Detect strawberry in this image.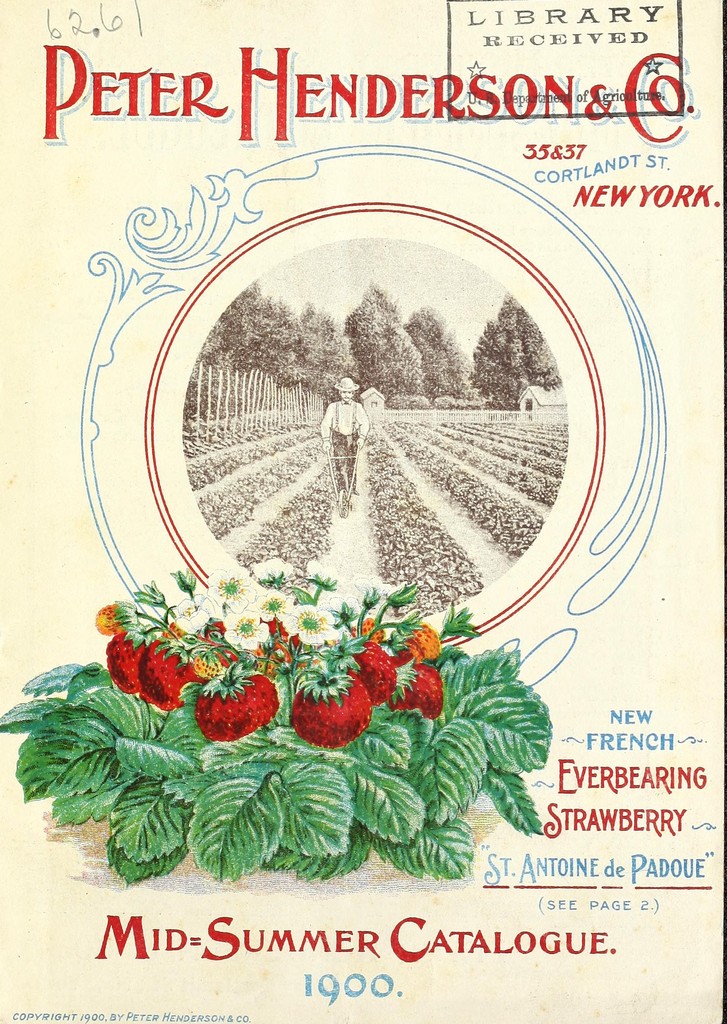
Detection: 187, 657, 285, 750.
